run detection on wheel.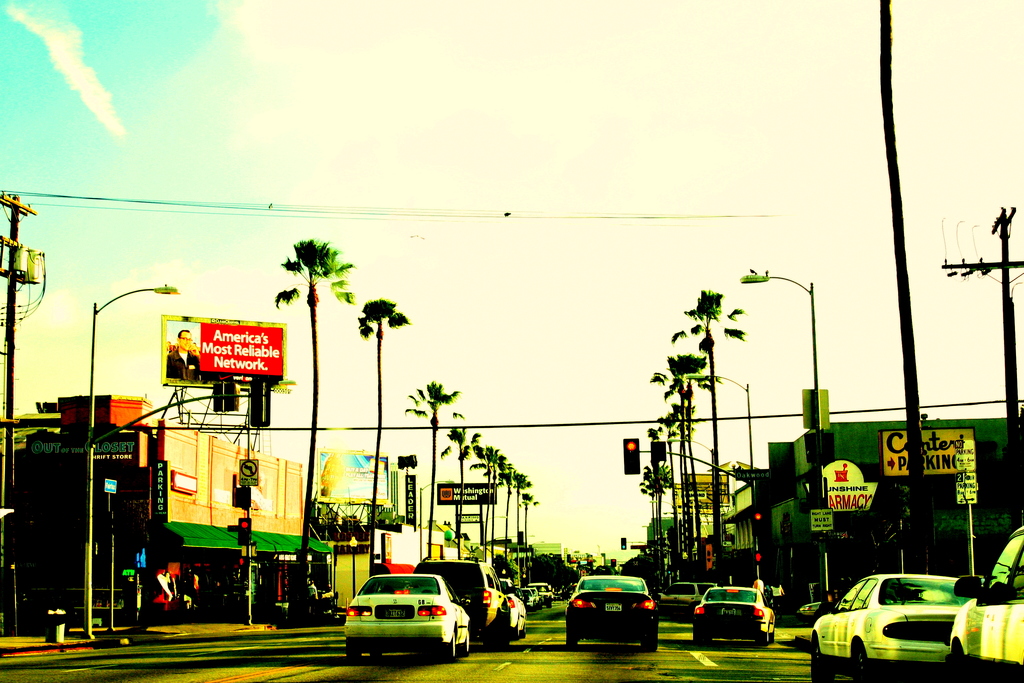
Result: <region>849, 645, 874, 682</region>.
